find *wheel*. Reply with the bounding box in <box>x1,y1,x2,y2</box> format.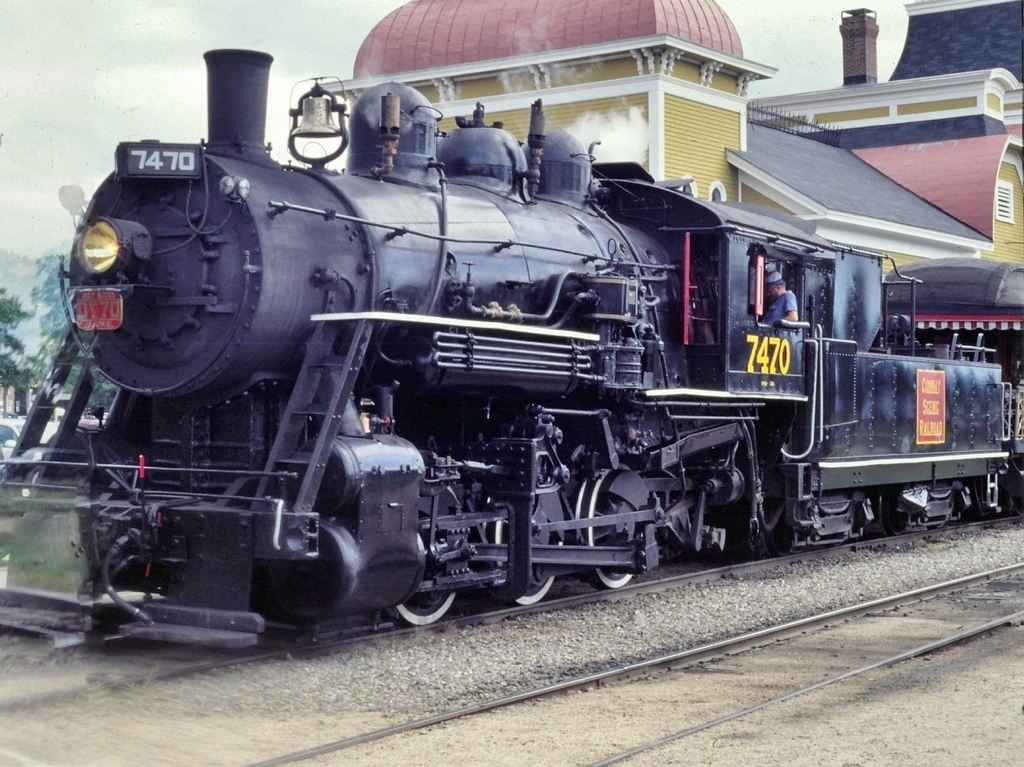
<box>575,463,635,590</box>.
